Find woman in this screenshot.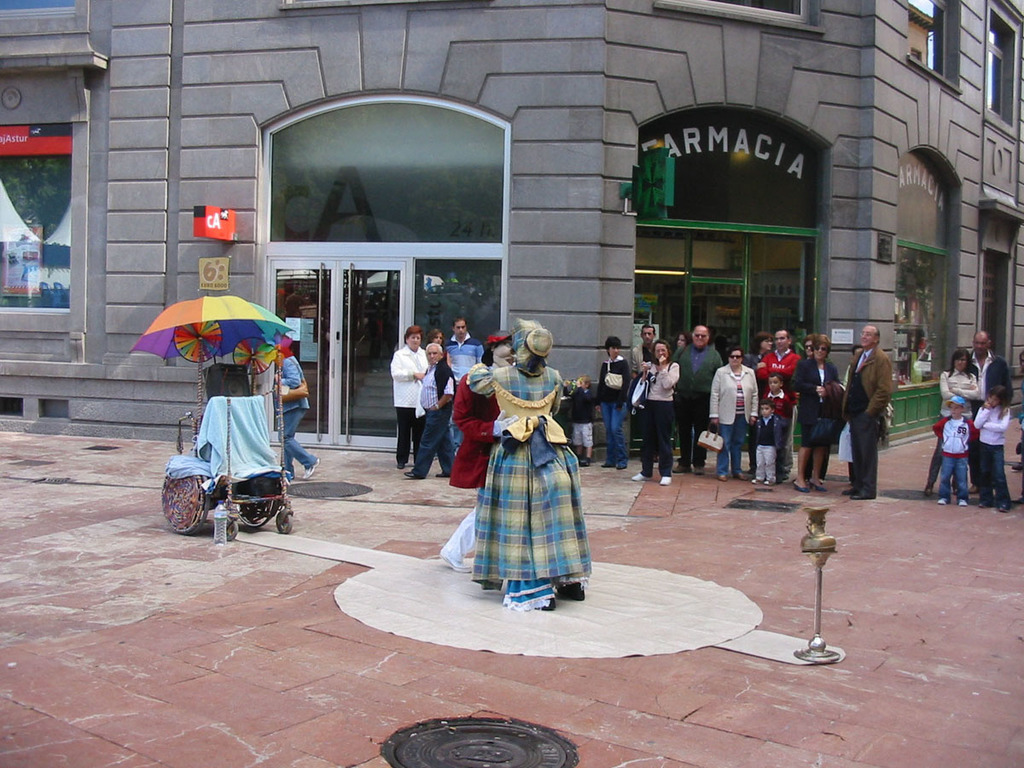
The bounding box for woman is l=638, t=340, r=678, b=487.
